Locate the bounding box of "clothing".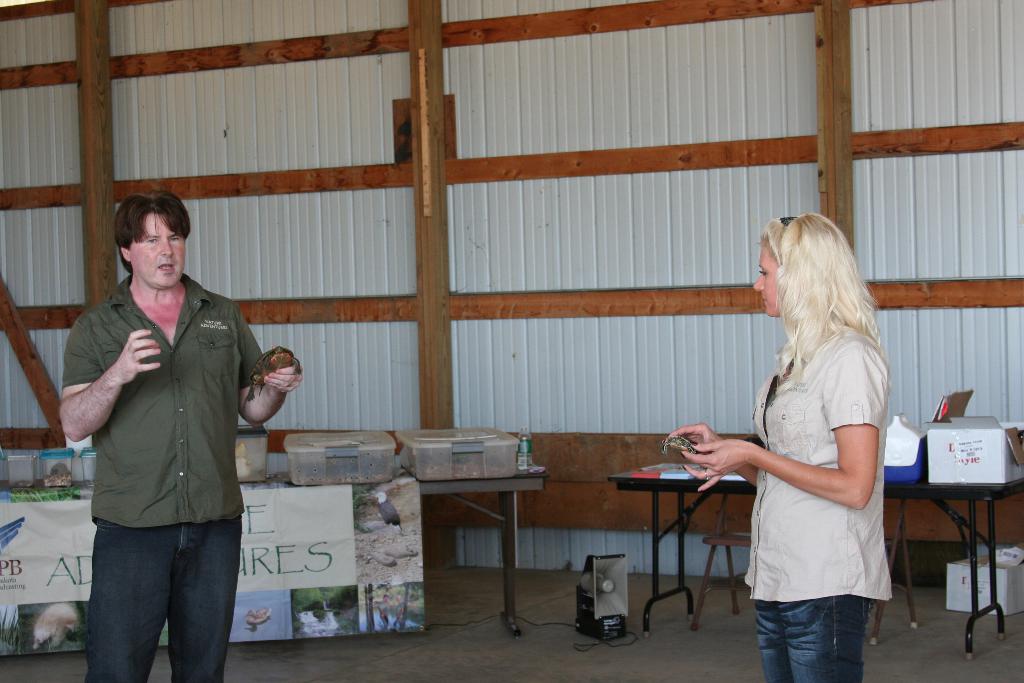
Bounding box: 739/324/895/682.
